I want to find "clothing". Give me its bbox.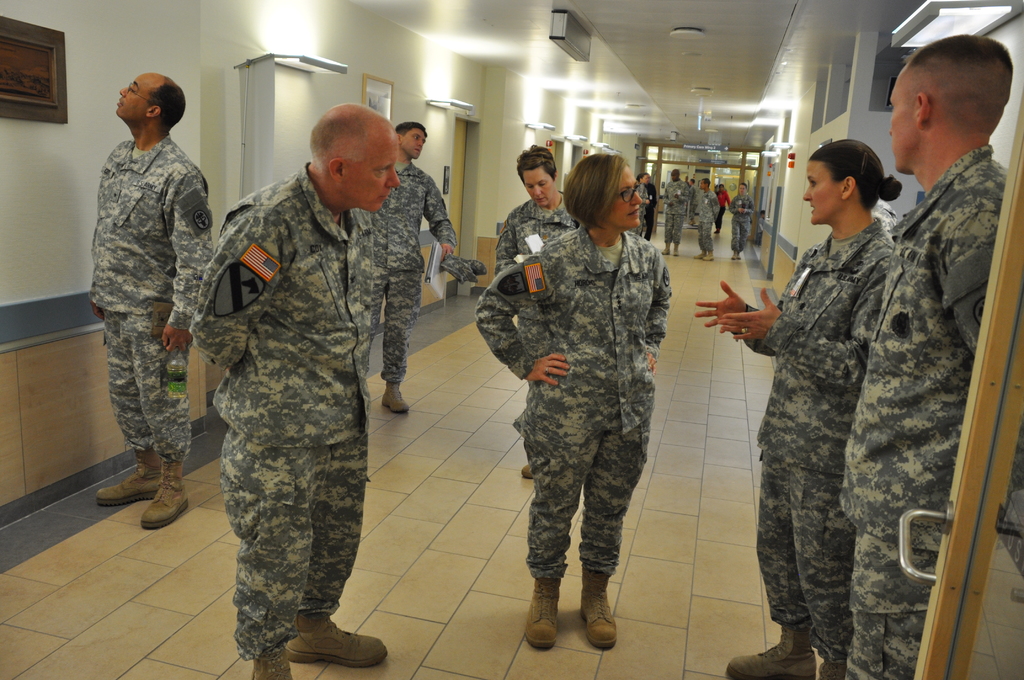
739,219,893,478.
